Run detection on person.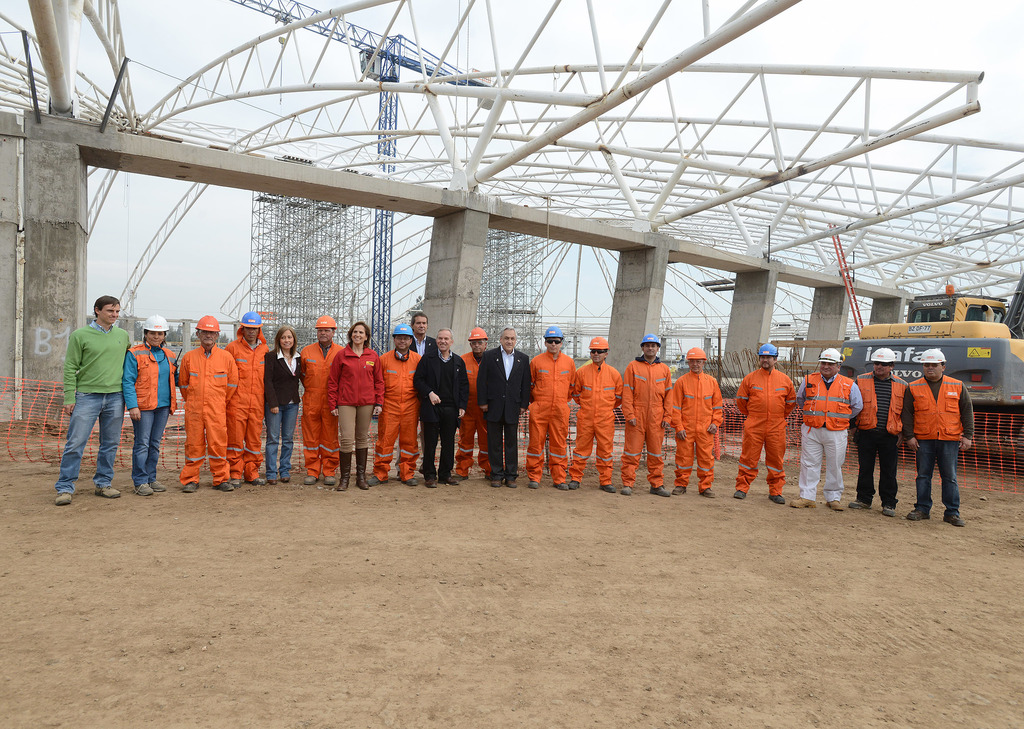
Result: pyautogui.locateOnScreen(178, 313, 241, 492).
